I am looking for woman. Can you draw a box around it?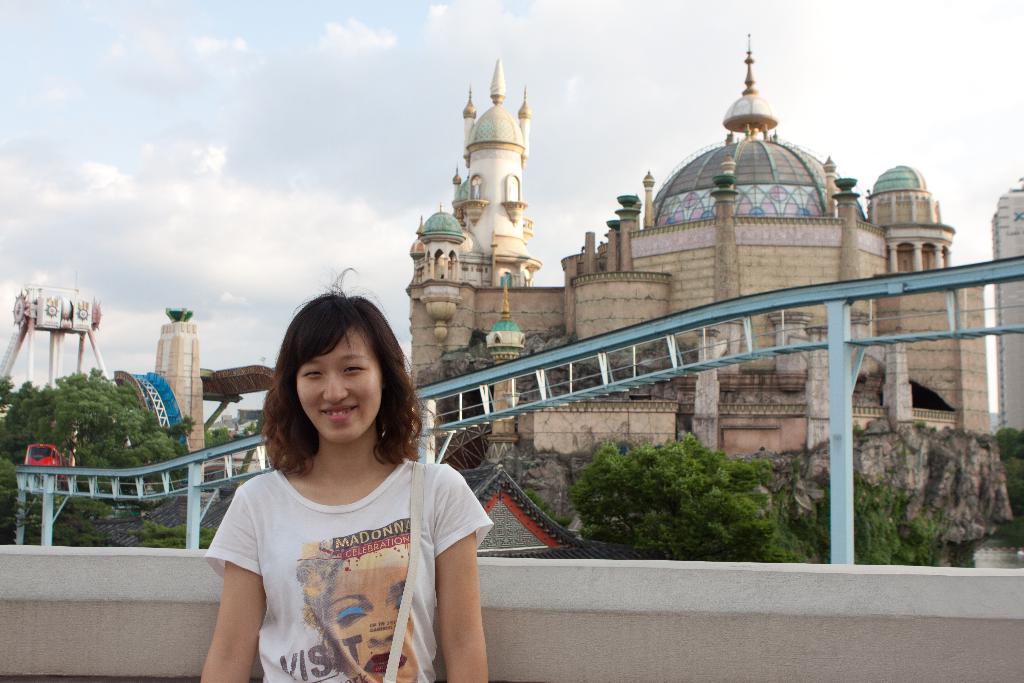
Sure, the bounding box is left=295, top=538, right=419, bottom=682.
